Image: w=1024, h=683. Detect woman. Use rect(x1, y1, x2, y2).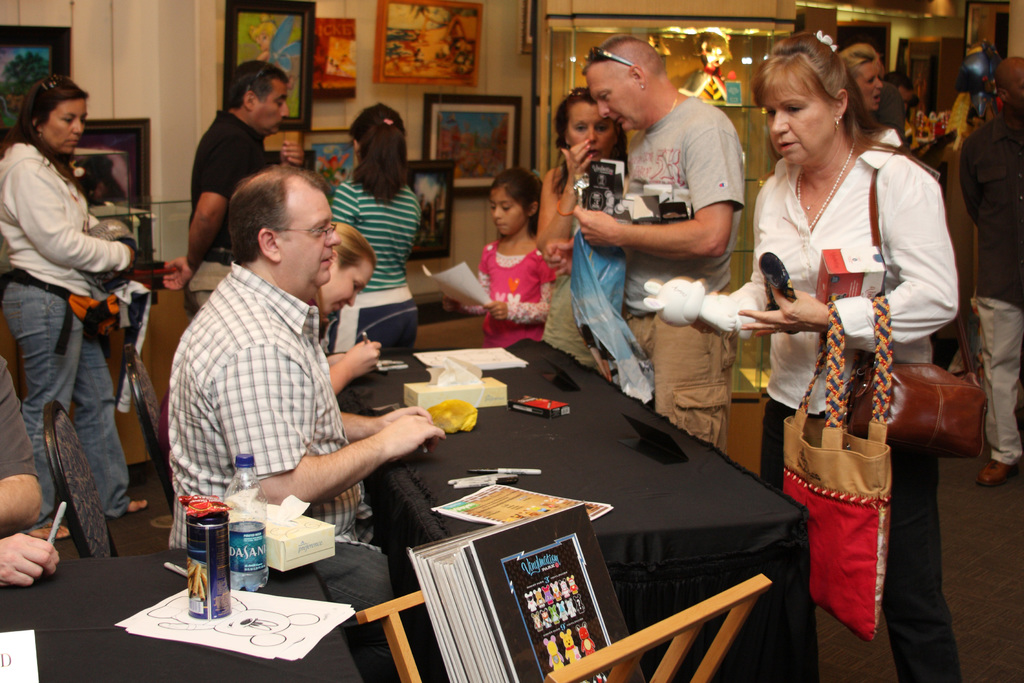
rect(308, 210, 379, 394).
